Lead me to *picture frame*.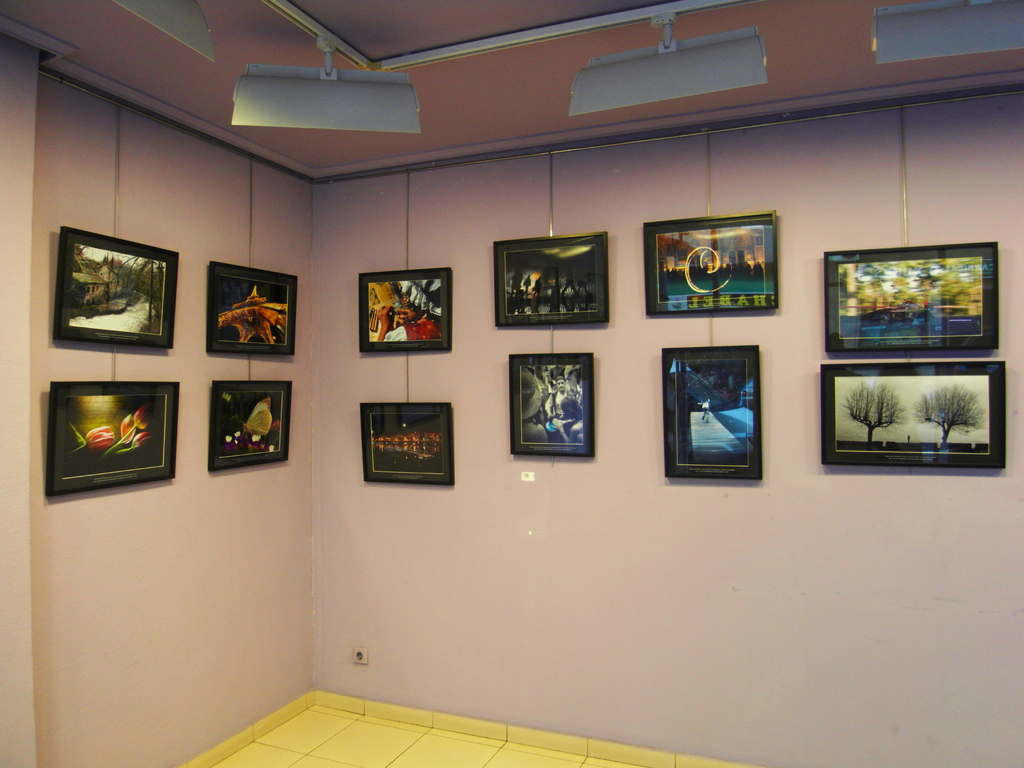
Lead to locate(360, 399, 453, 488).
